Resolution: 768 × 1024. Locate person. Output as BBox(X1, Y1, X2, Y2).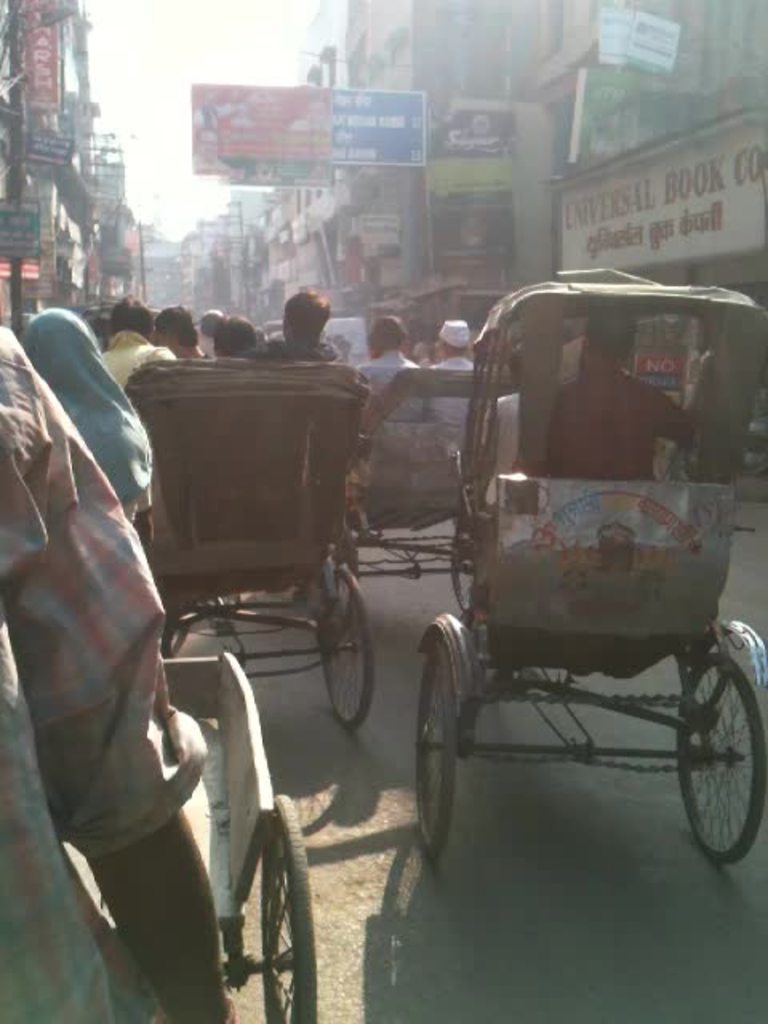
BBox(514, 312, 693, 478).
